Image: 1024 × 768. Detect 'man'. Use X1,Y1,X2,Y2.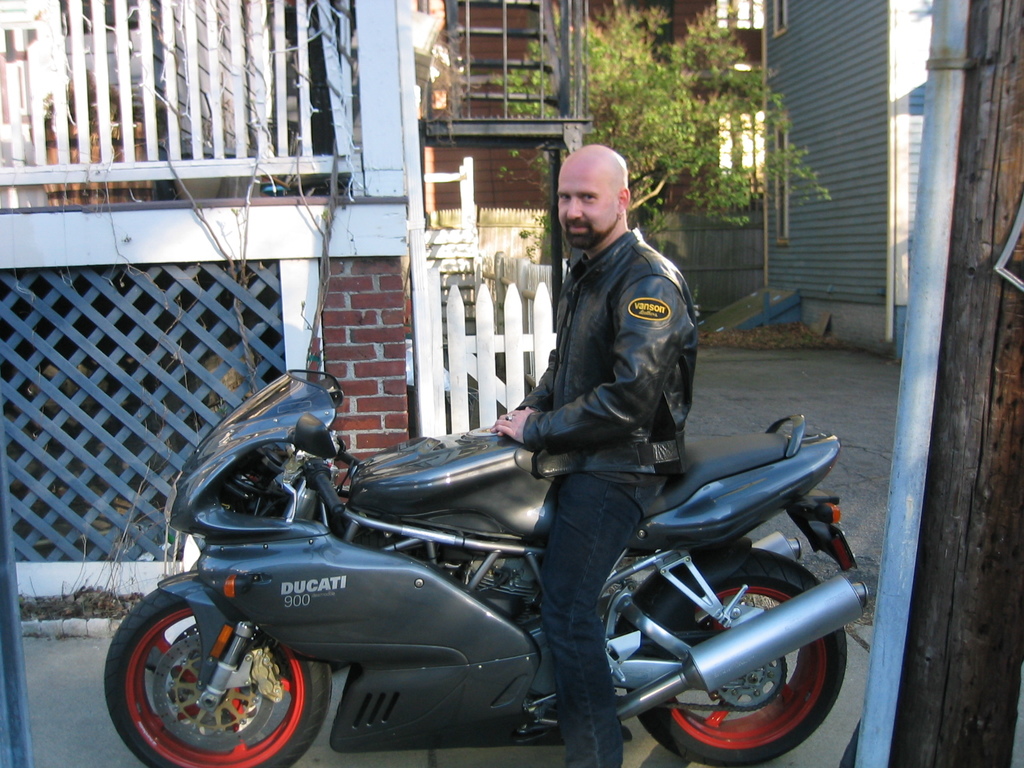
490,138,698,767.
